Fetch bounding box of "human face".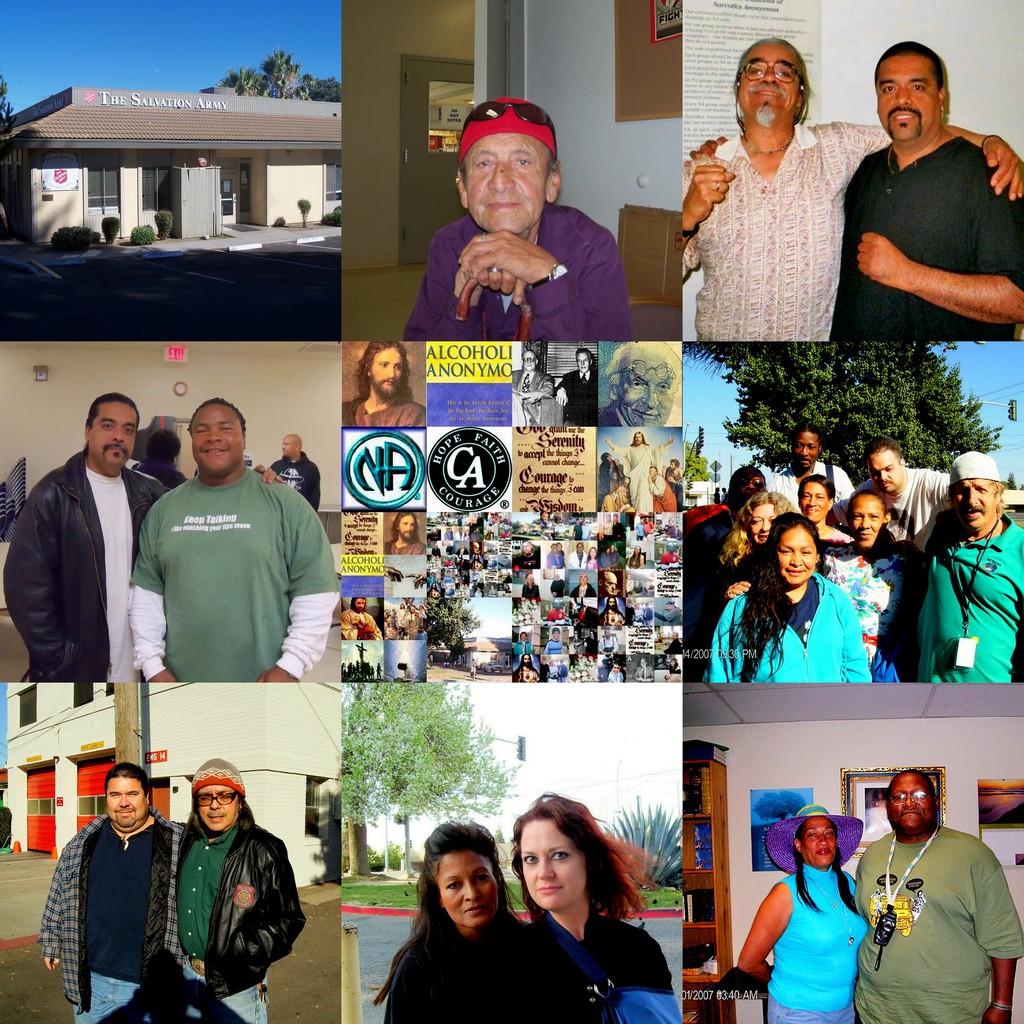
Bbox: box=[90, 396, 130, 475].
